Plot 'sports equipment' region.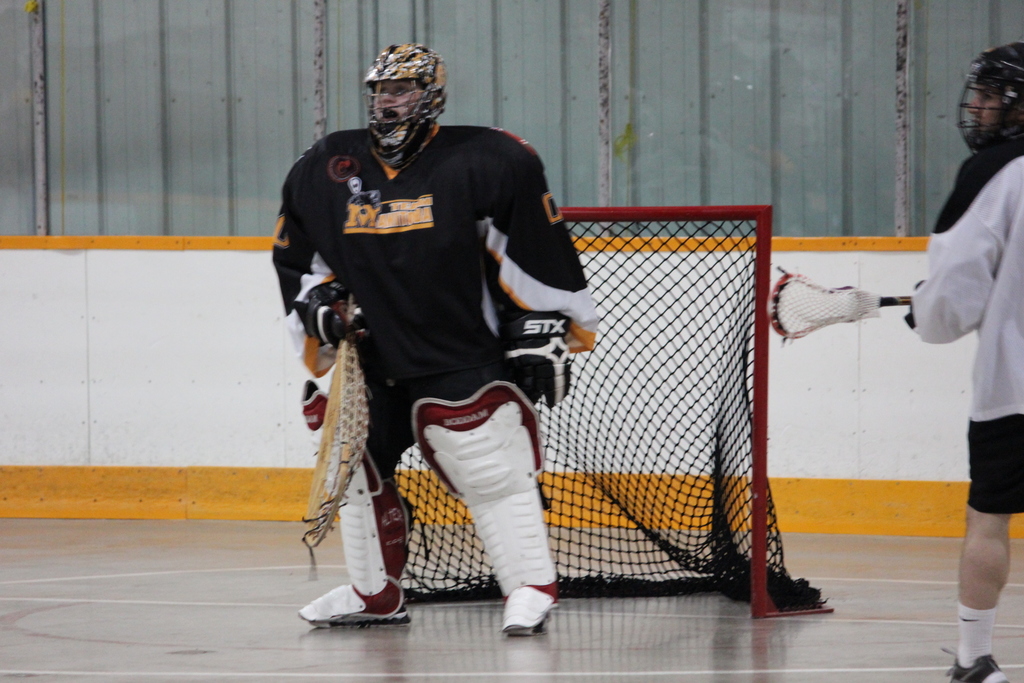
Plotted at [490, 308, 578, 409].
